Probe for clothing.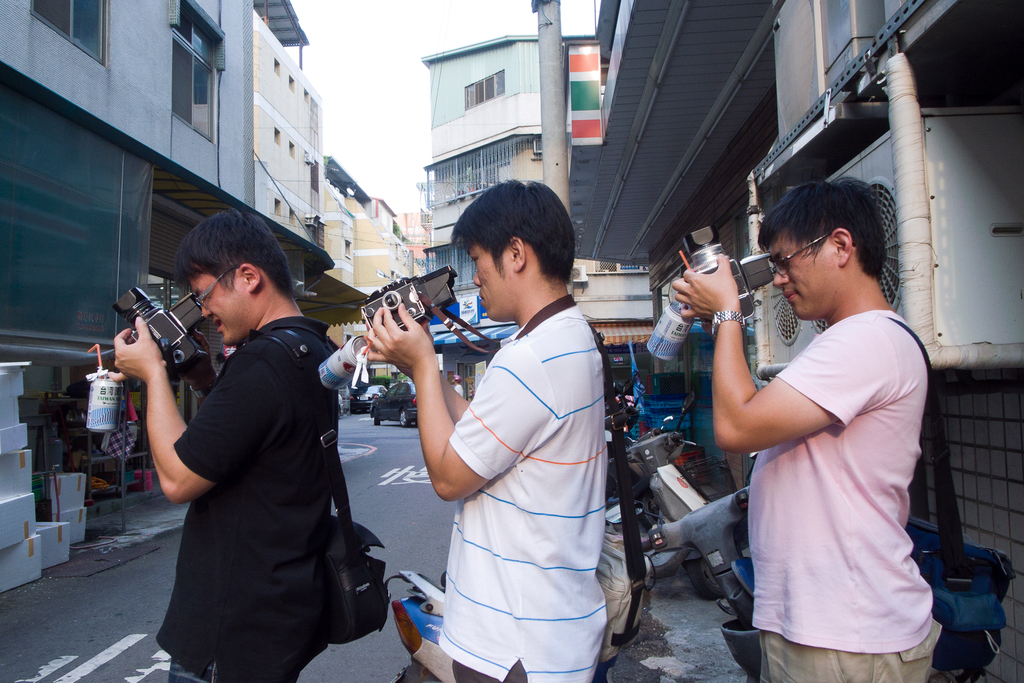
Probe result: [740, 306, 936, 682].
